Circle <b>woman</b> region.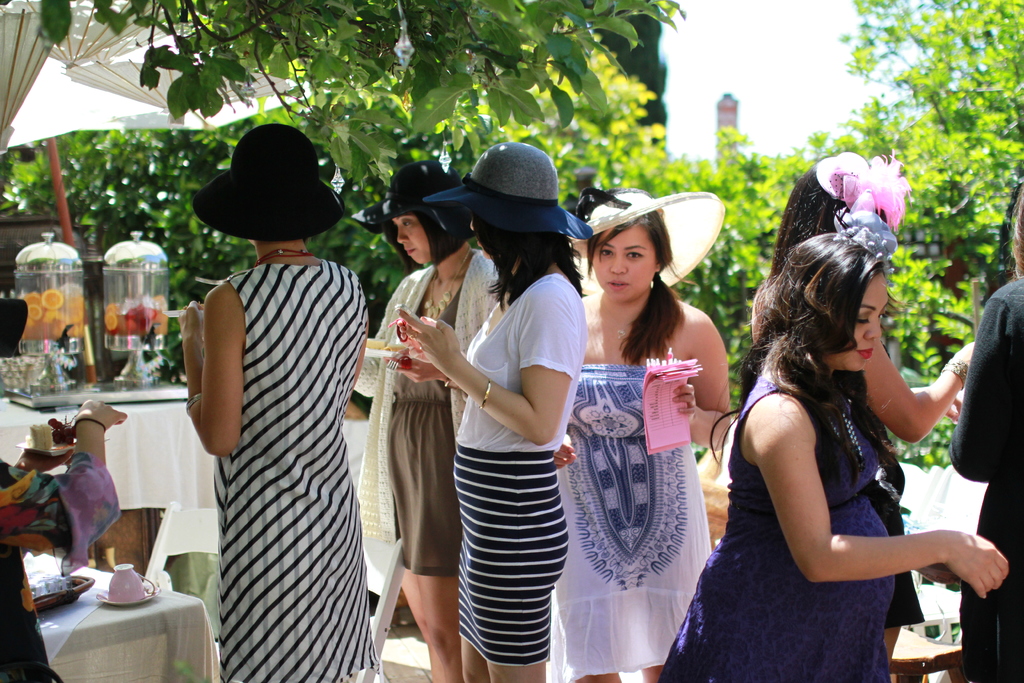
Region: box=[550, 183, 729, 682].
